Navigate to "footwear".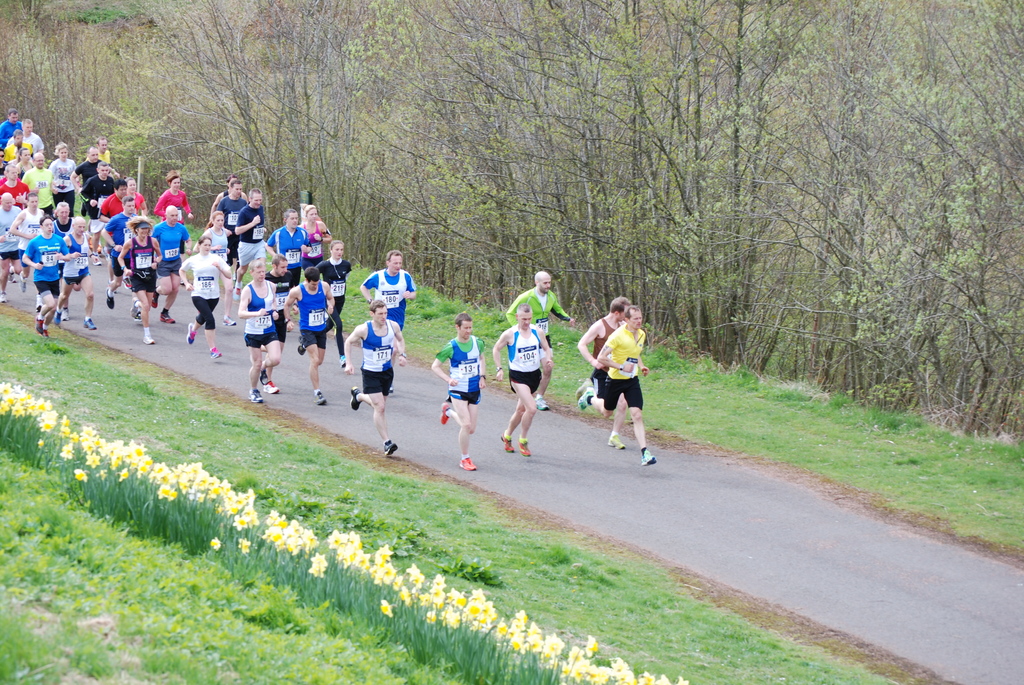
Navigation target: bbox(87, 317, 100, 331).
